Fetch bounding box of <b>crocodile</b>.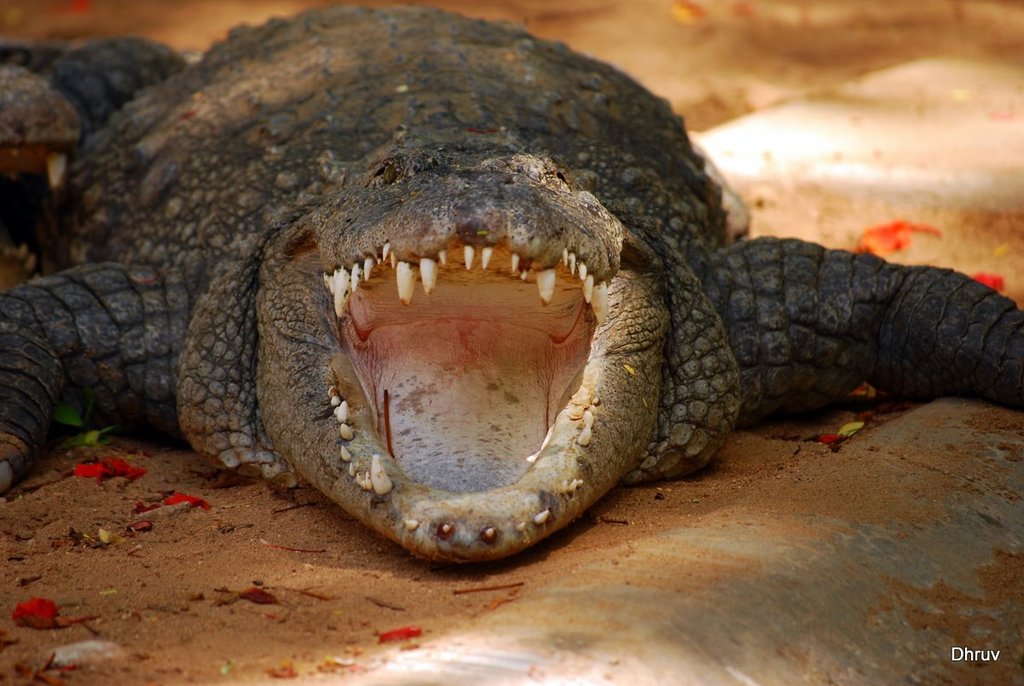
Bbox: bbox=[0, 0, 1023, 566].
